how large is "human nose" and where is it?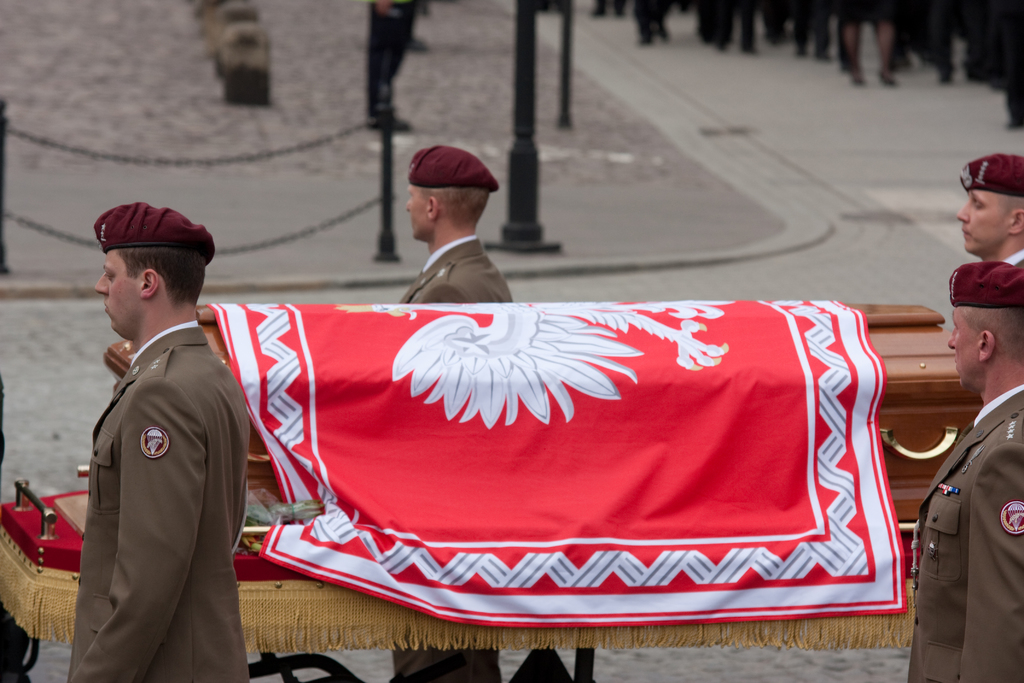
Bounding box: <box>956,201,972,223</box>.
